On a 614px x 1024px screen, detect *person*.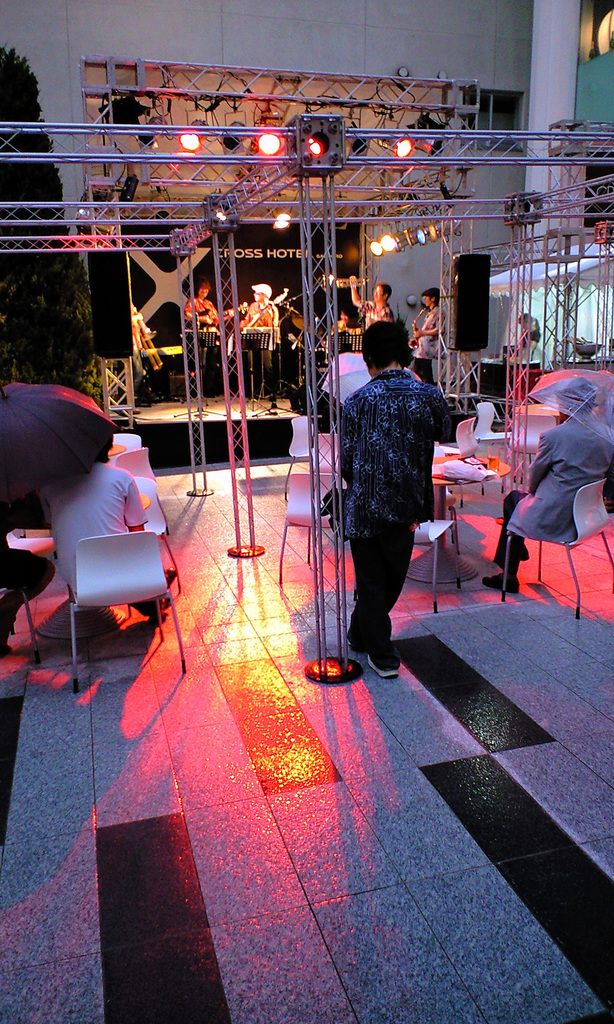
413/286/441/379.
